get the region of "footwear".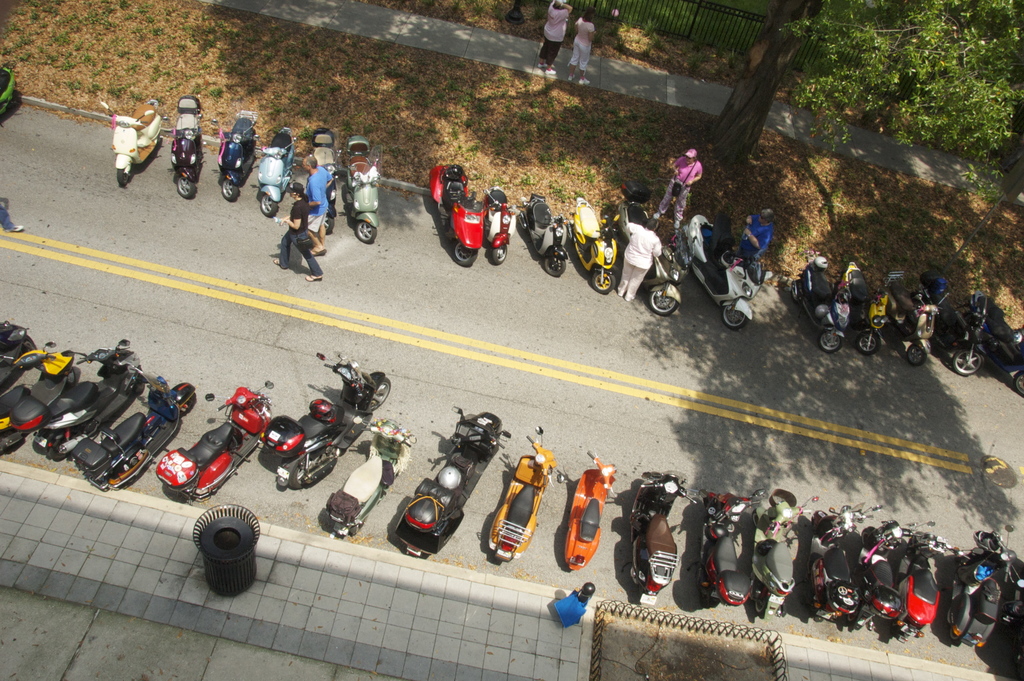
<bbox>538, 64, 545, 65</bbox>.
